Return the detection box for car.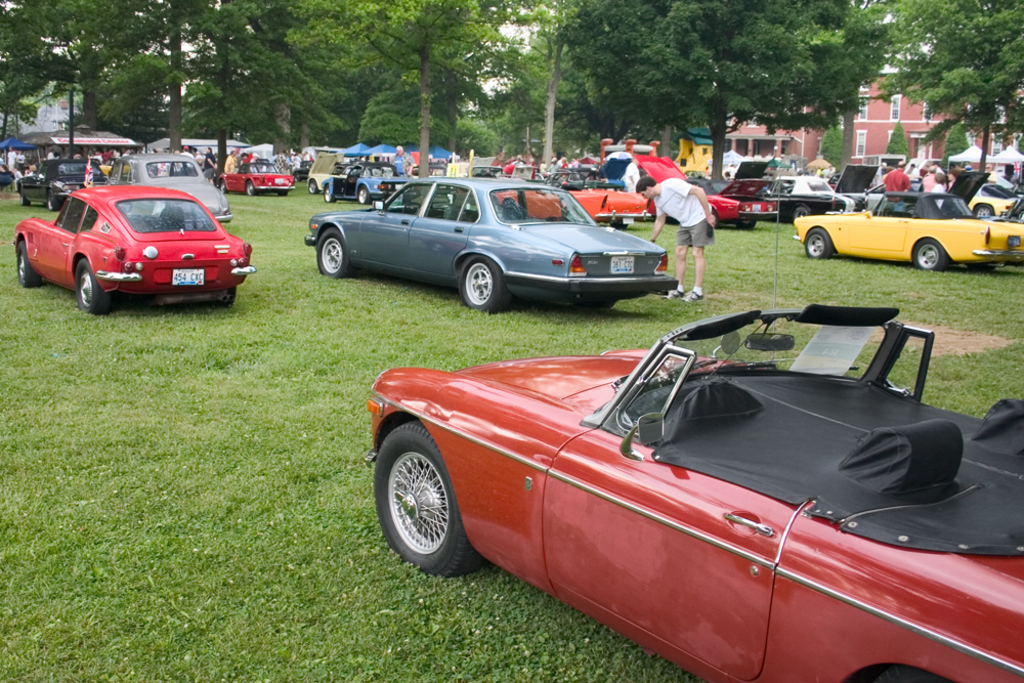
<bbox>453, 159, 506, 176</bbox>.
